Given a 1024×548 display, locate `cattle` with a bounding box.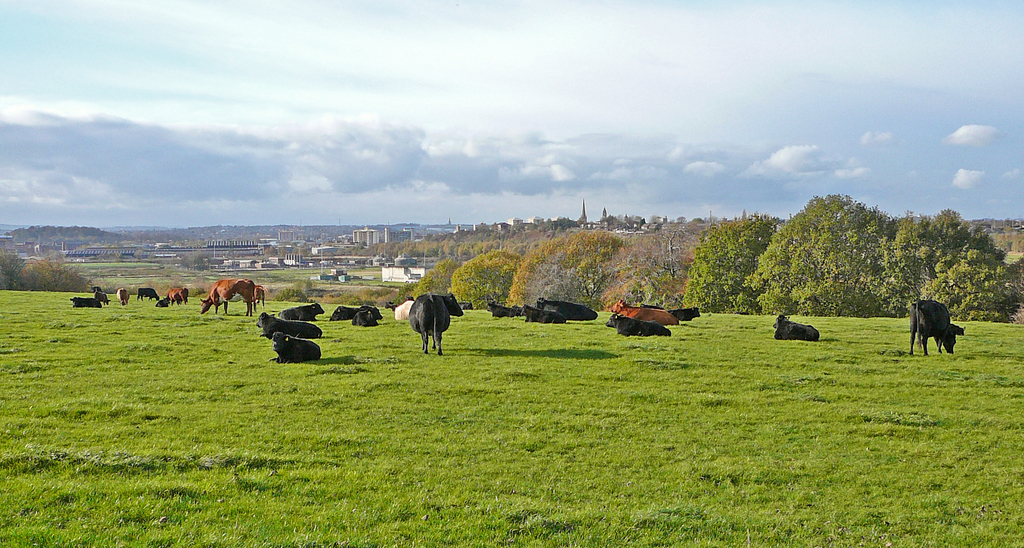
Located: bbox(350, 303, 382, 327).
